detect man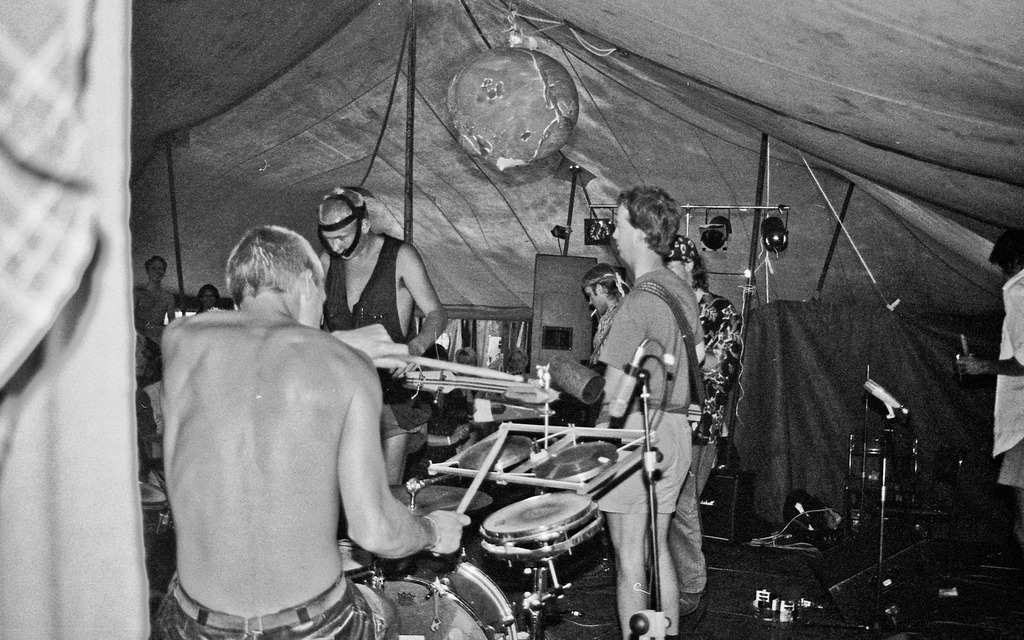
Rect(594, 191, 703, 639)
